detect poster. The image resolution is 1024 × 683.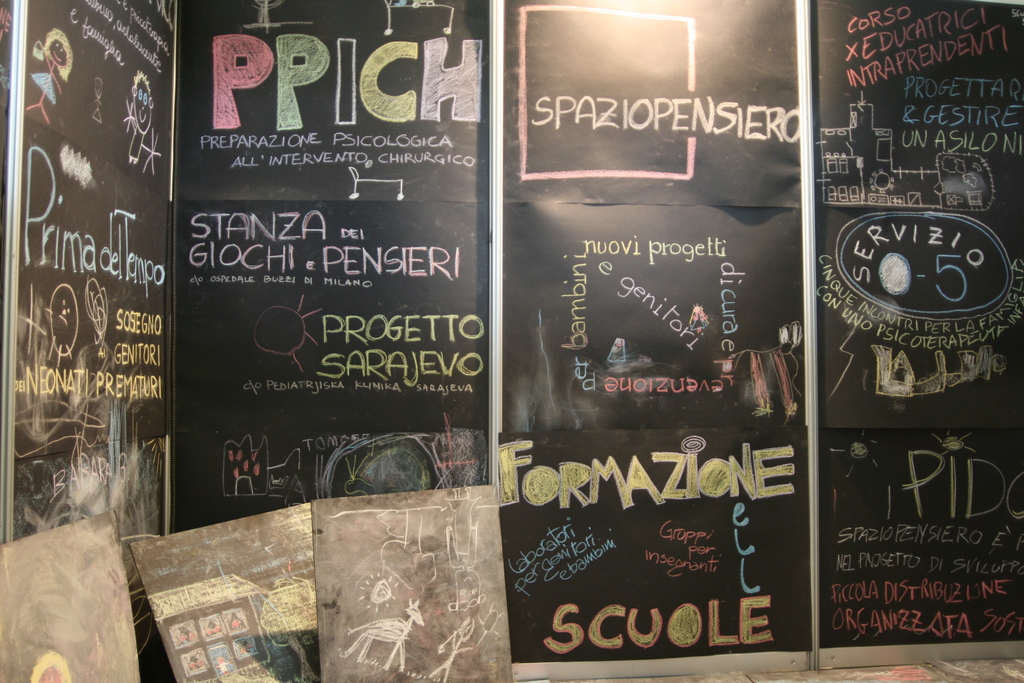
[x1=490, y1=0, x2=810, y2=670].
